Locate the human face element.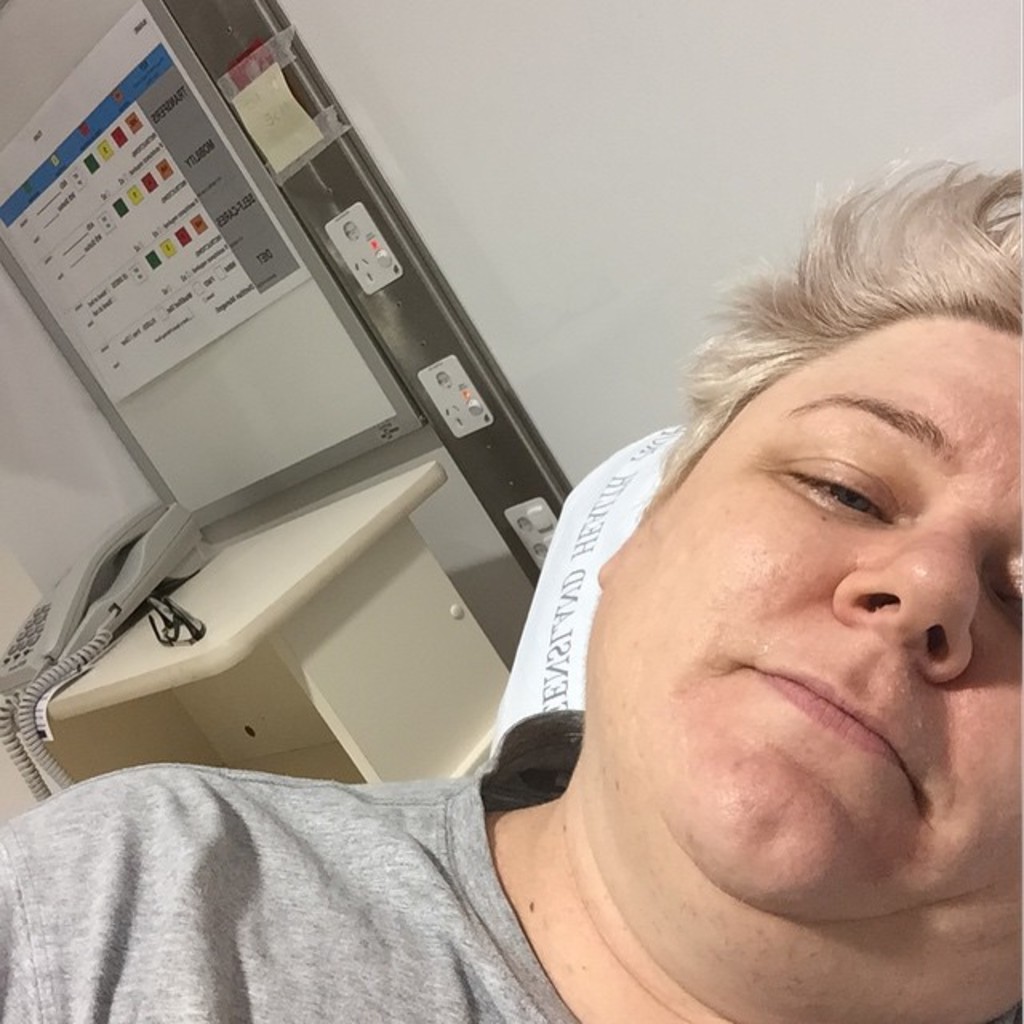
Element bbox: {"left": 595, "top": 314, "right": 1022, "bottom": 1022}.
